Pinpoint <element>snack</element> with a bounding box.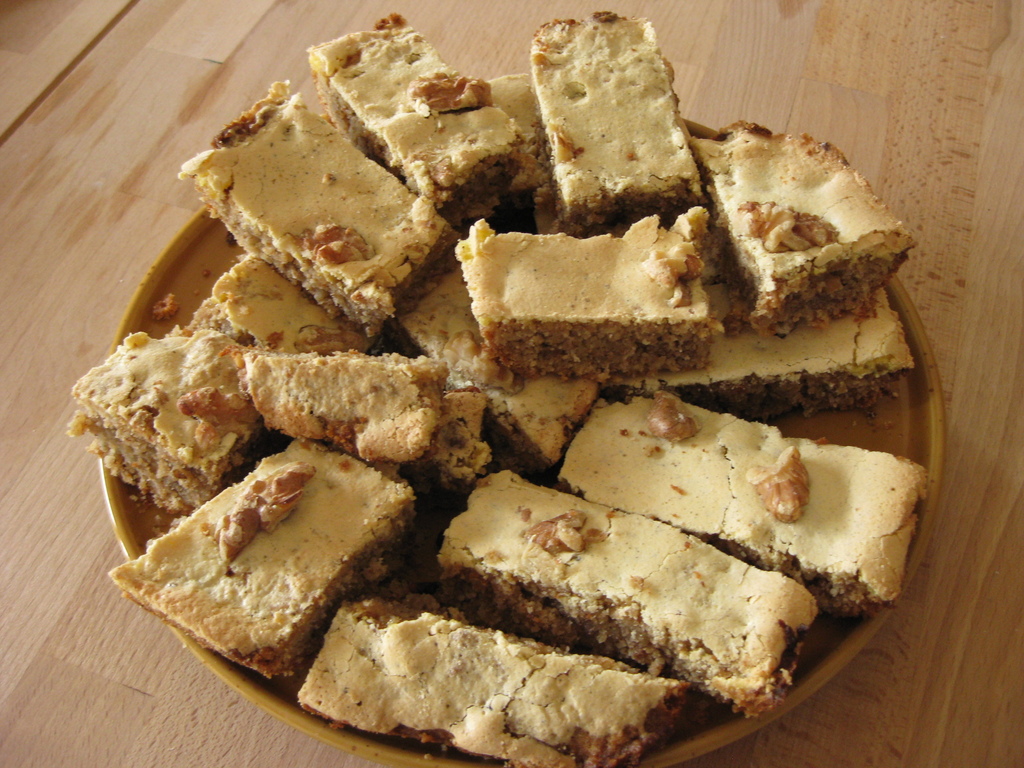
region(437, 461, 824, 724).
